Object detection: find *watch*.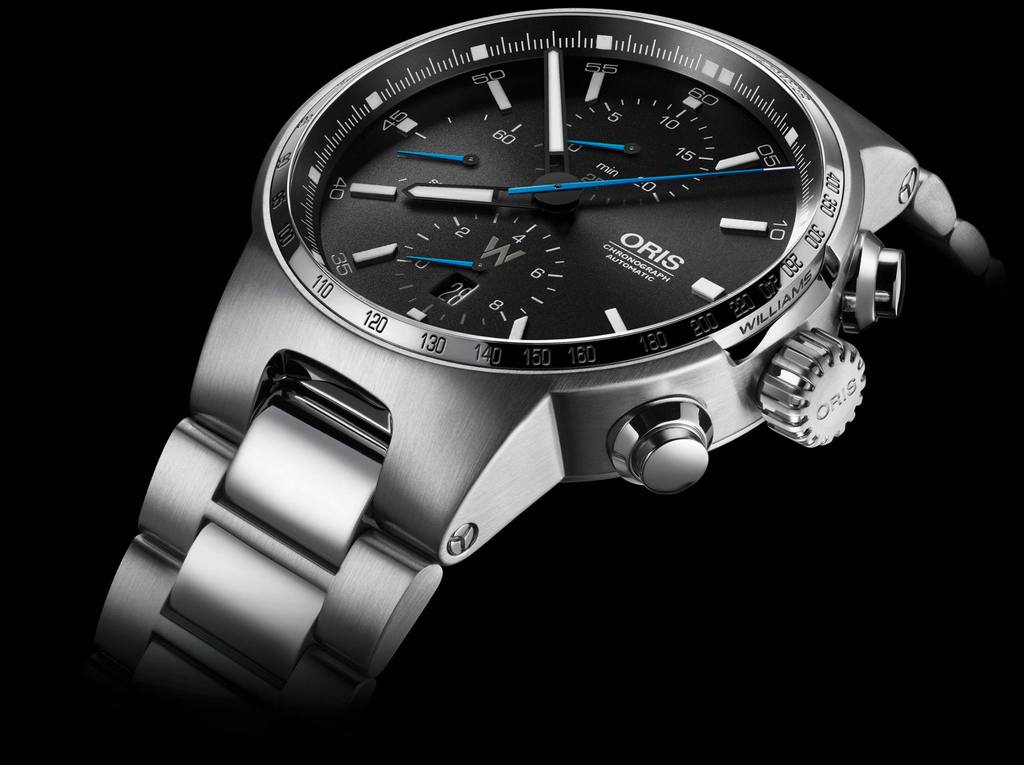
{"left": 88, "top": 9, "right": 989, "bottom": 760}.
